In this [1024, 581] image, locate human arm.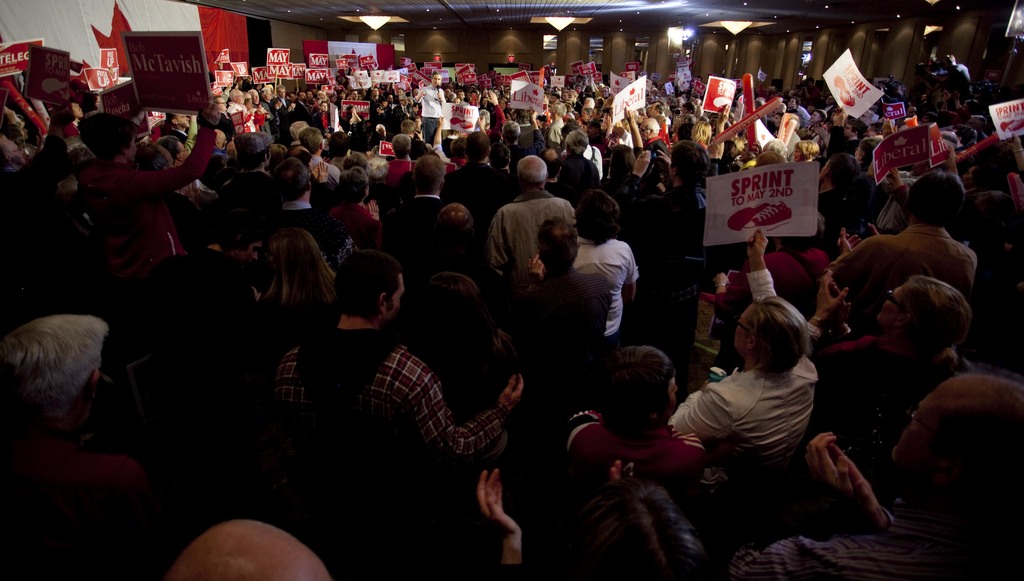
Bounding box: <region>616, 140, 650, 195</region>.
